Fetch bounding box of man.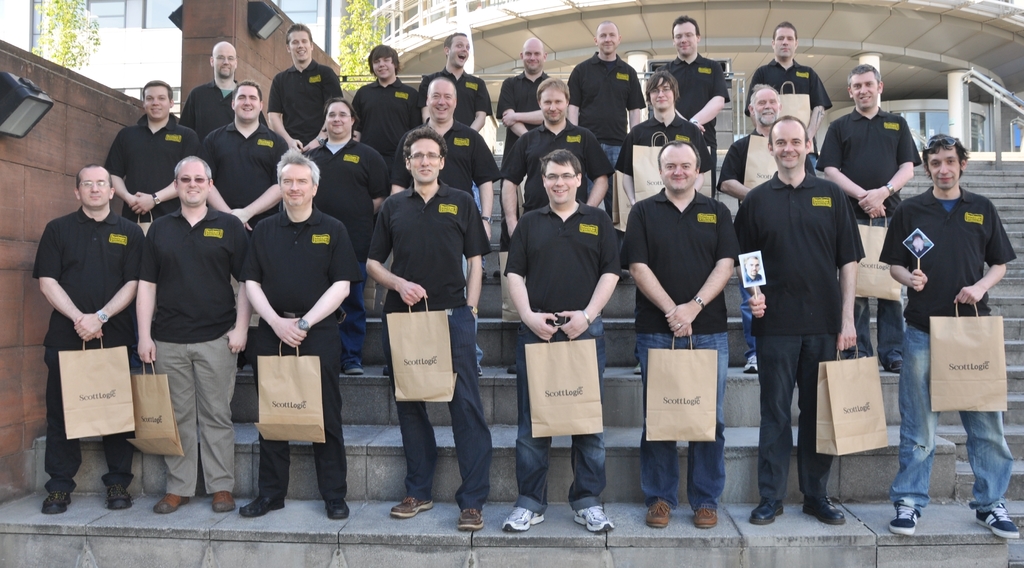
Bbox: box=[817, 65, 920, 369].
